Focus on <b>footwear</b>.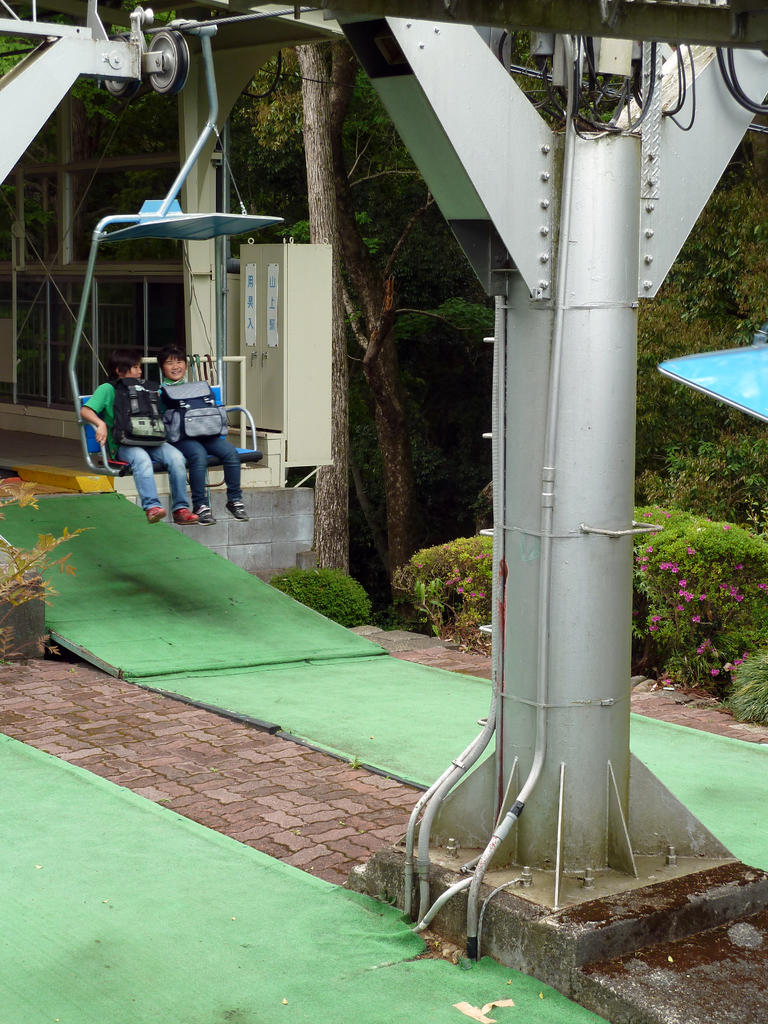
Focused at [197,503,217,526].
